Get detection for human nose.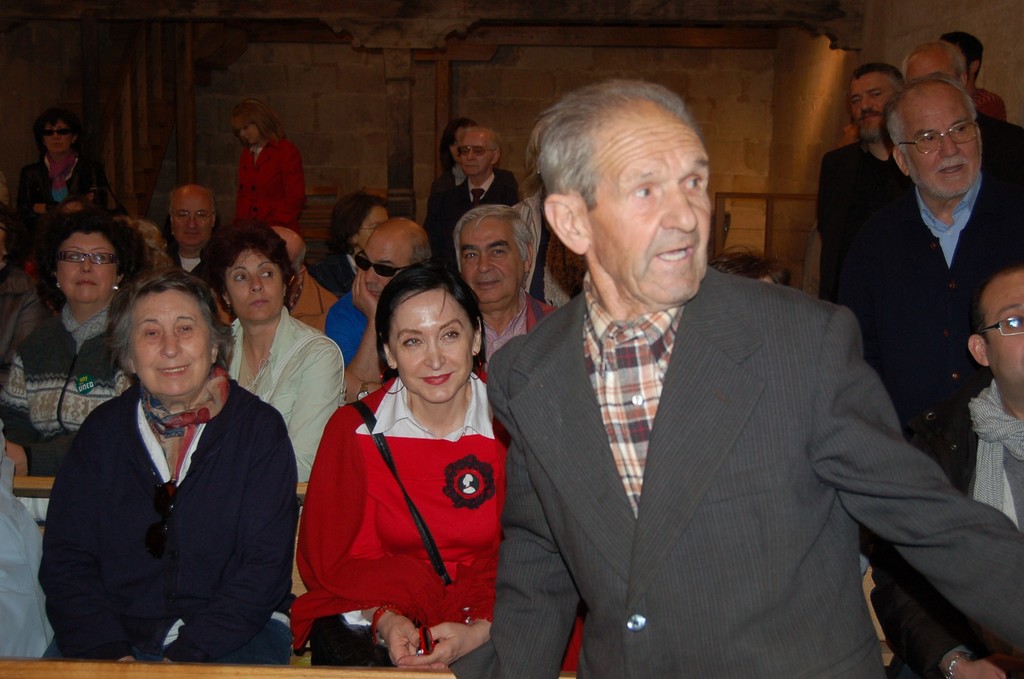
Detection: [76,258,92,274].
